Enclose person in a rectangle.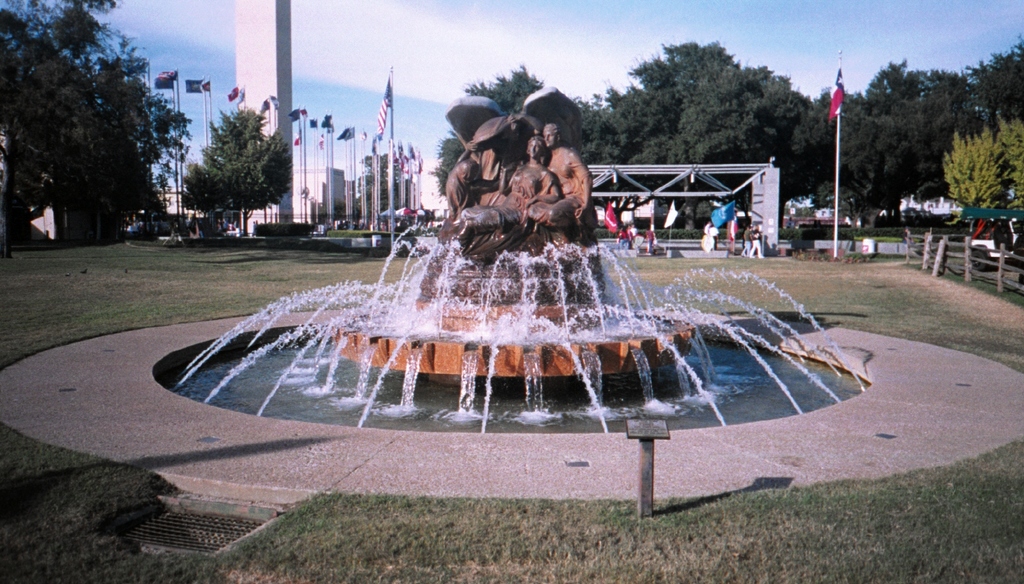
Rect(749, 214, 767, 260).
